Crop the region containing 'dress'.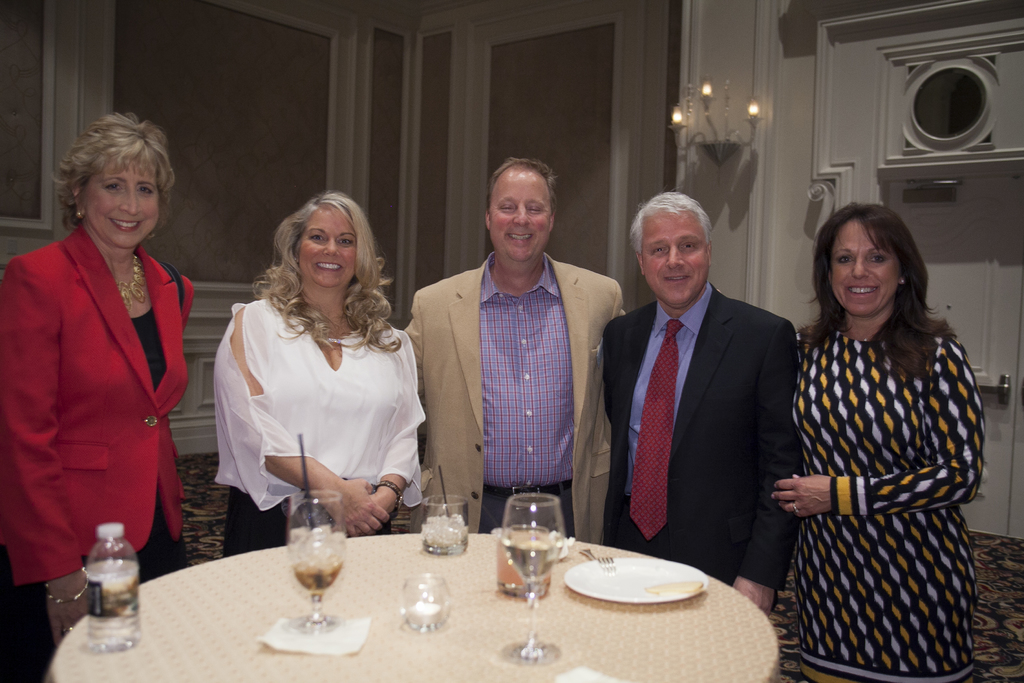
Crop region: bbox=(15, 308, 189, 673).
